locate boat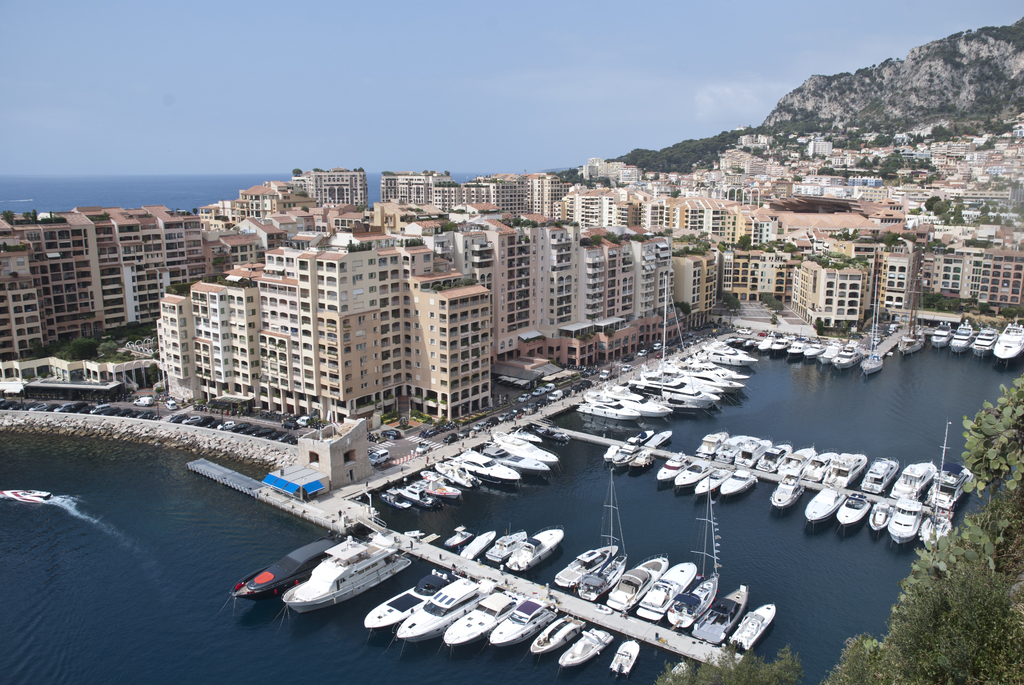
left=365, top=568, right=456, bottom=626
